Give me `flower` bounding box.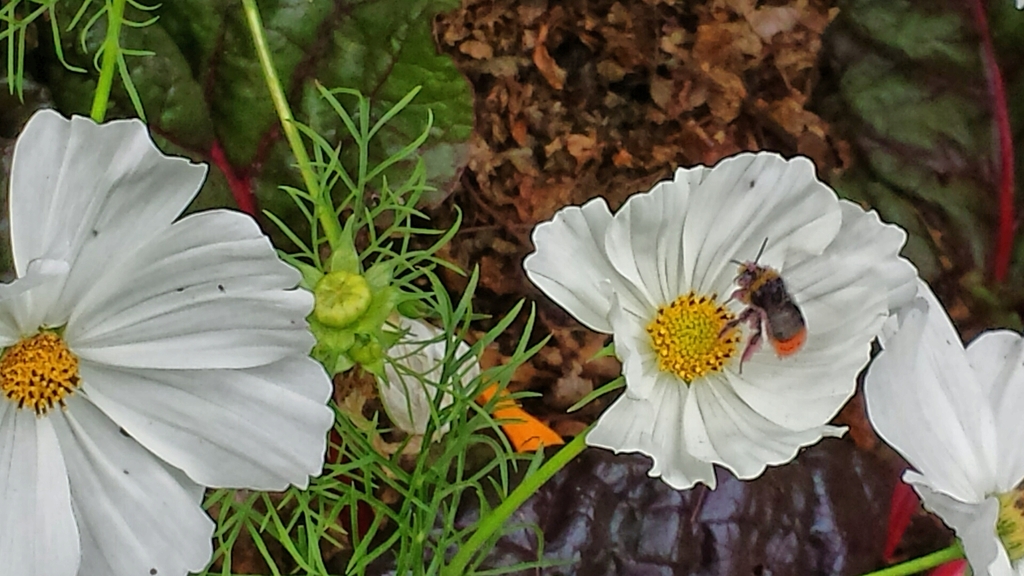
detection(377, 312, 478, 439).
